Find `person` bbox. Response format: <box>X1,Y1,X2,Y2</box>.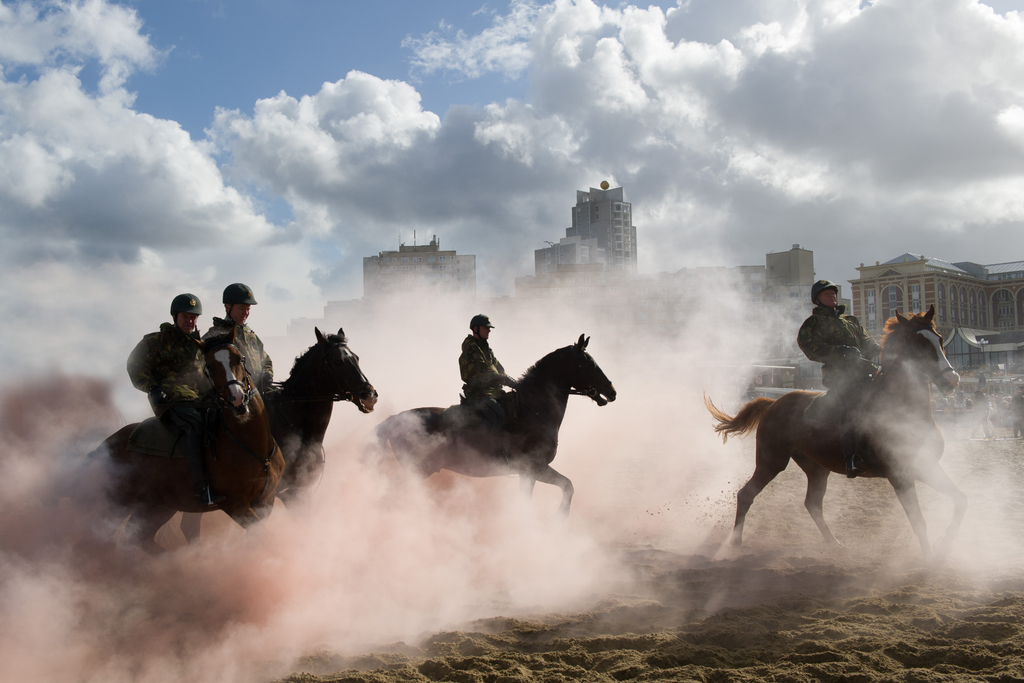
<box>456,312,519,412</box>.
